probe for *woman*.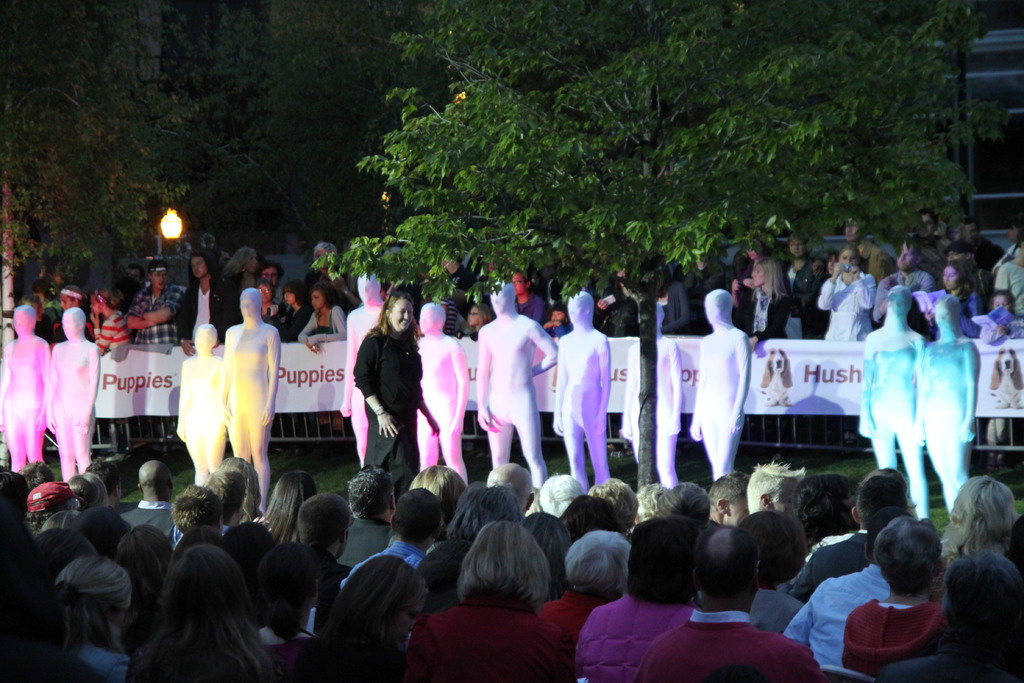
Probe result: [left=221, top=245, right=263, bottom=339].
